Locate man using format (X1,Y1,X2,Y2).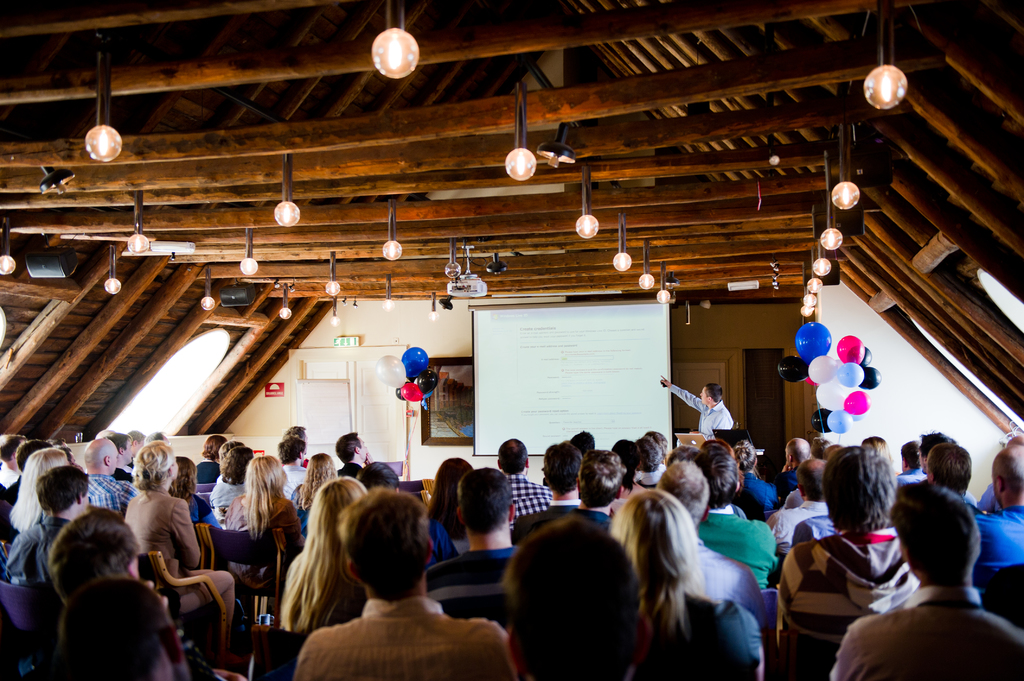
(83,436,148,516).
